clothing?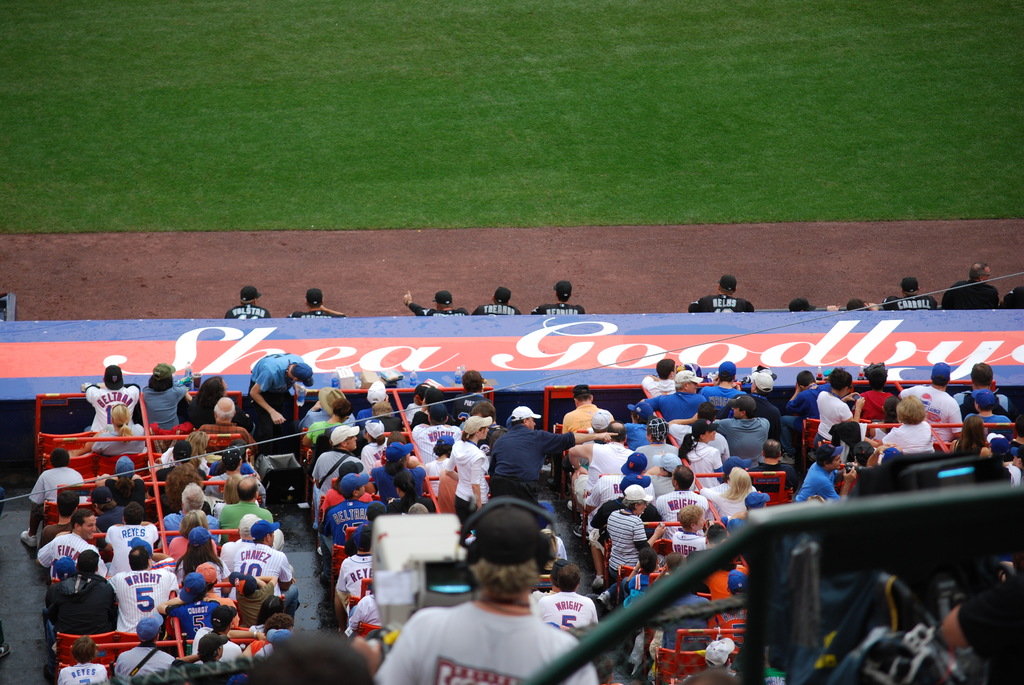
BBox(883, 291, 937, 316)
